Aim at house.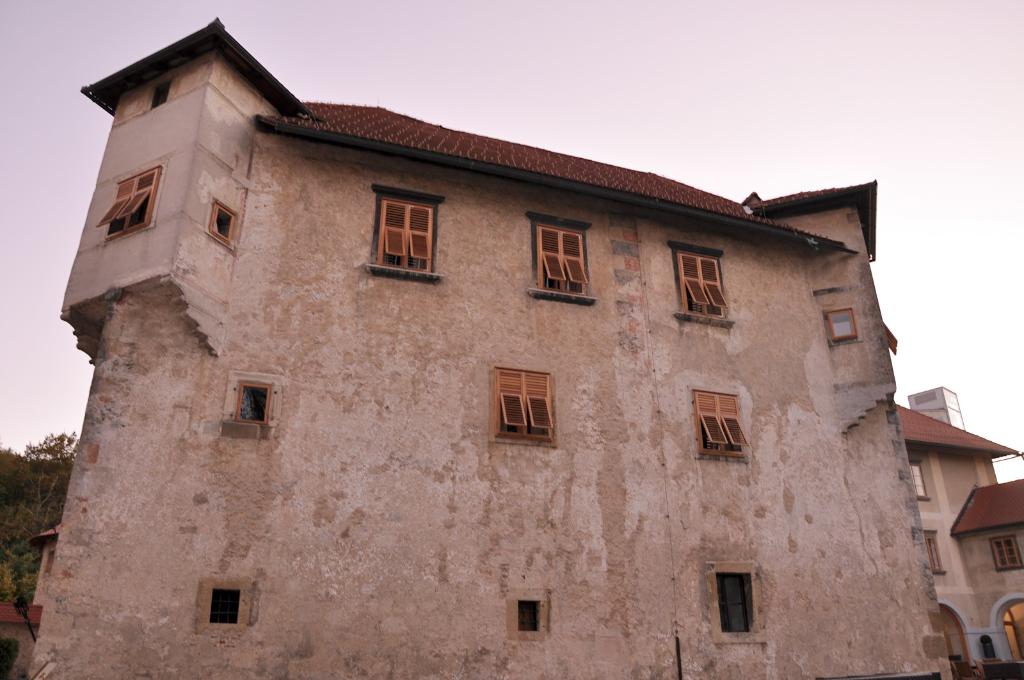
Aimed at x1=15 y1=4 x2=956 y2=679.
